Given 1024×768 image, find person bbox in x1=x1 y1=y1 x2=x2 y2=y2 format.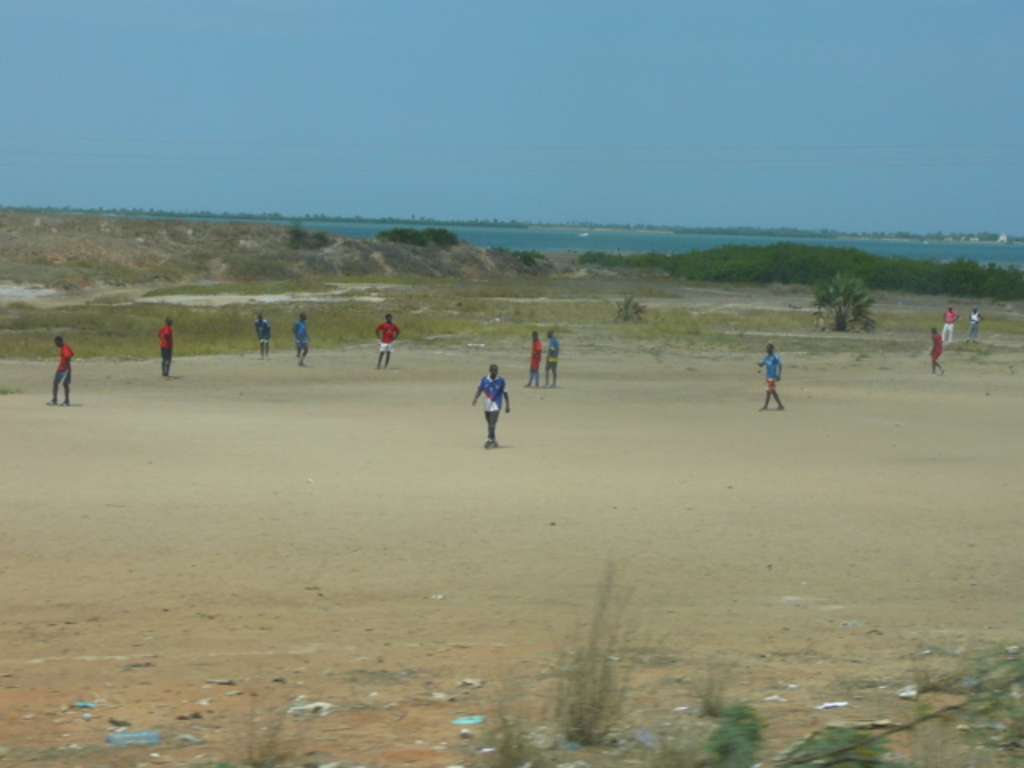
x1=522 y1=330 x2=544 y2=387.
